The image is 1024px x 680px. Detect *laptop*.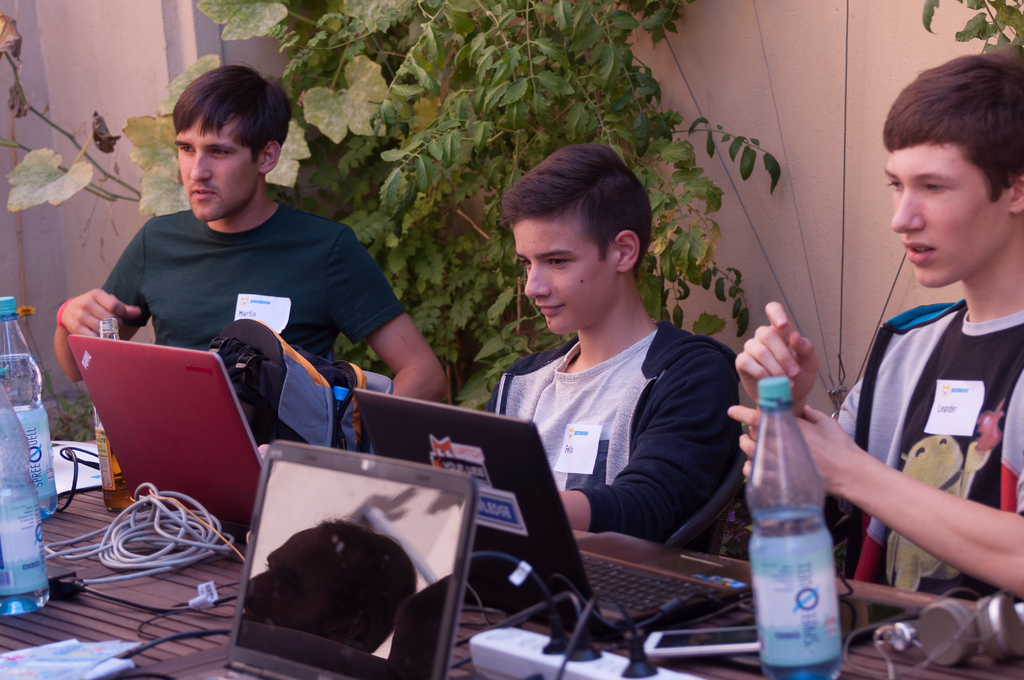
Detection: x1=68 y1=337 x2=262 y2=542.
